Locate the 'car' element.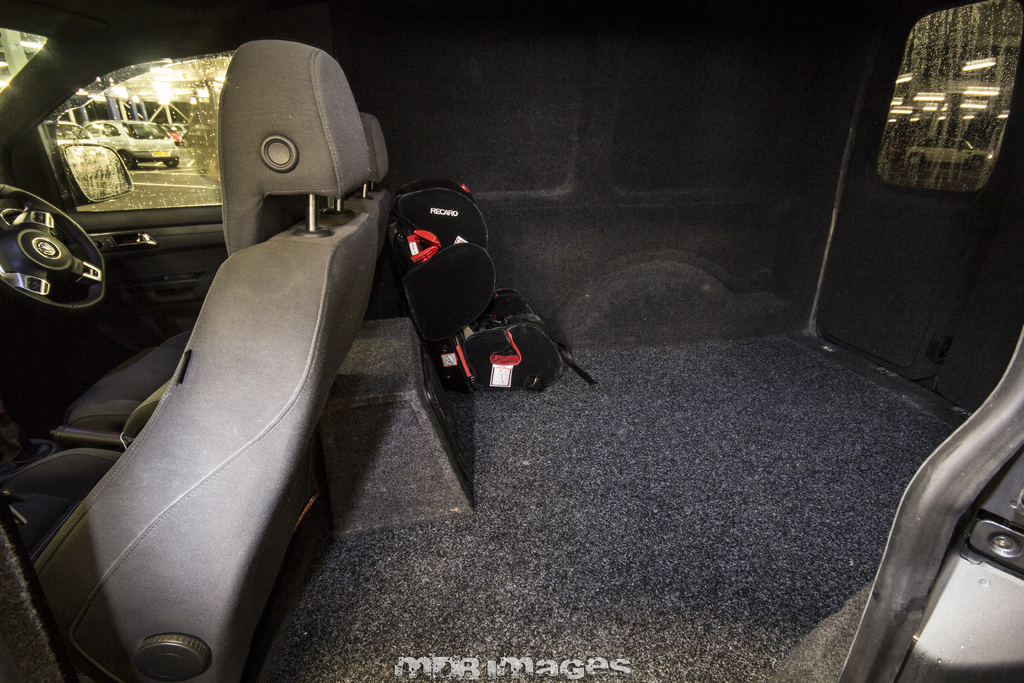
Element bbox: <bbox>905, 131, 994, 164</bbox>.
